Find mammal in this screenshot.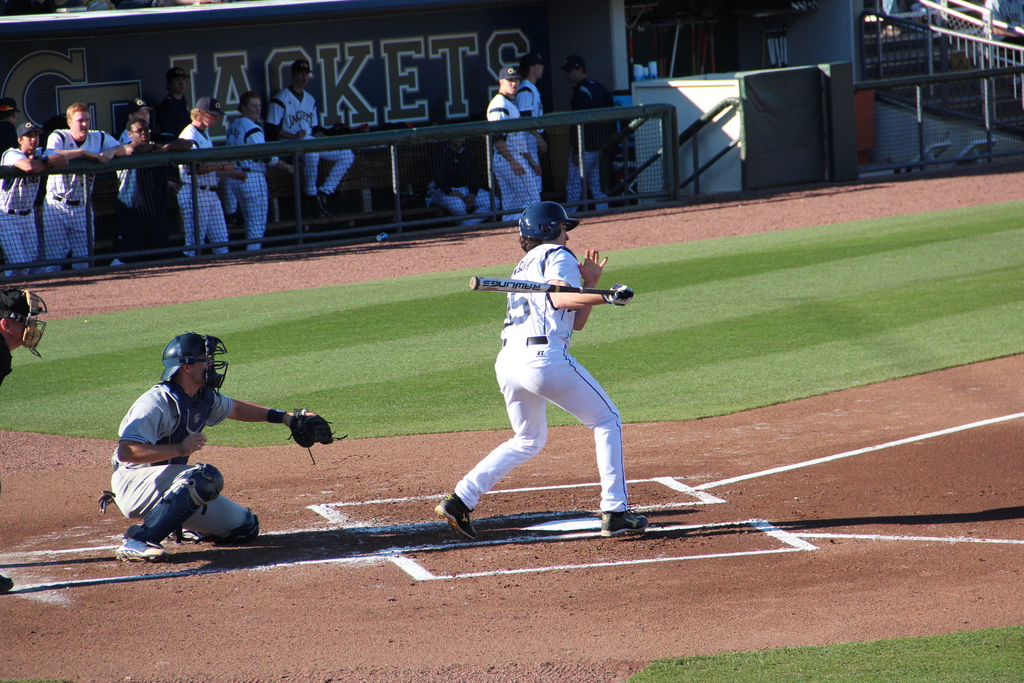
The bounding box for mammal is left=177, top=92, right=236, bottom=258.
